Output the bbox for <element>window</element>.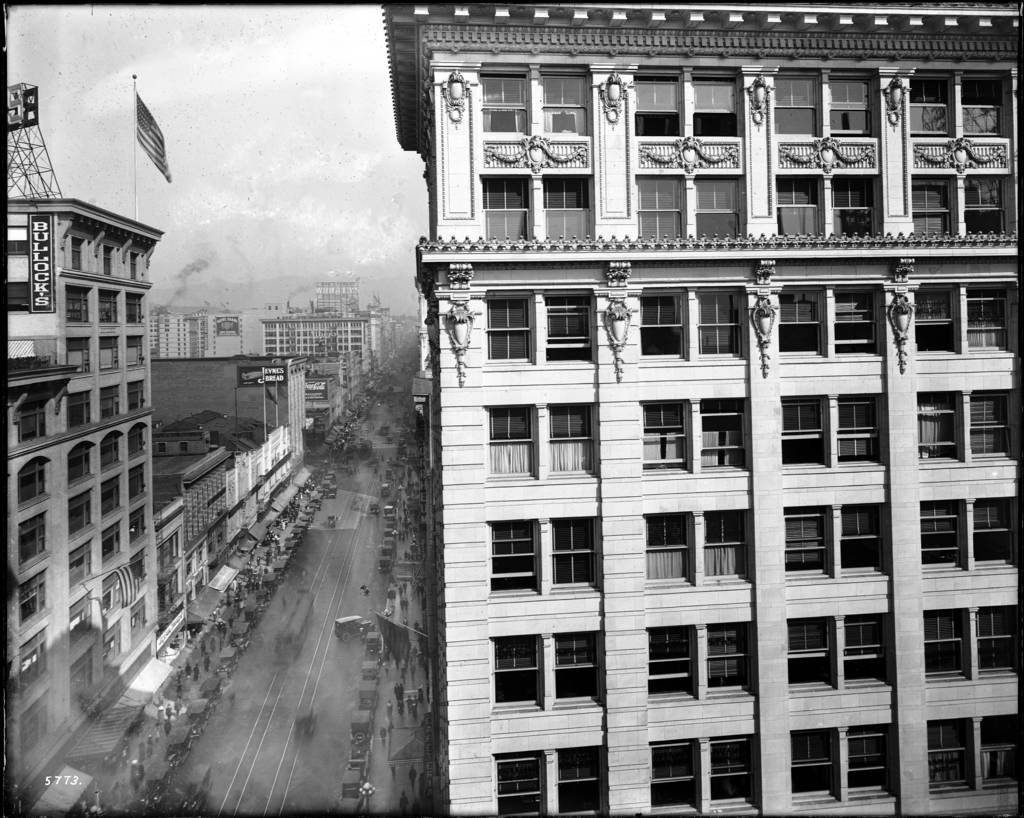
box(17, 457, 48, 508).
